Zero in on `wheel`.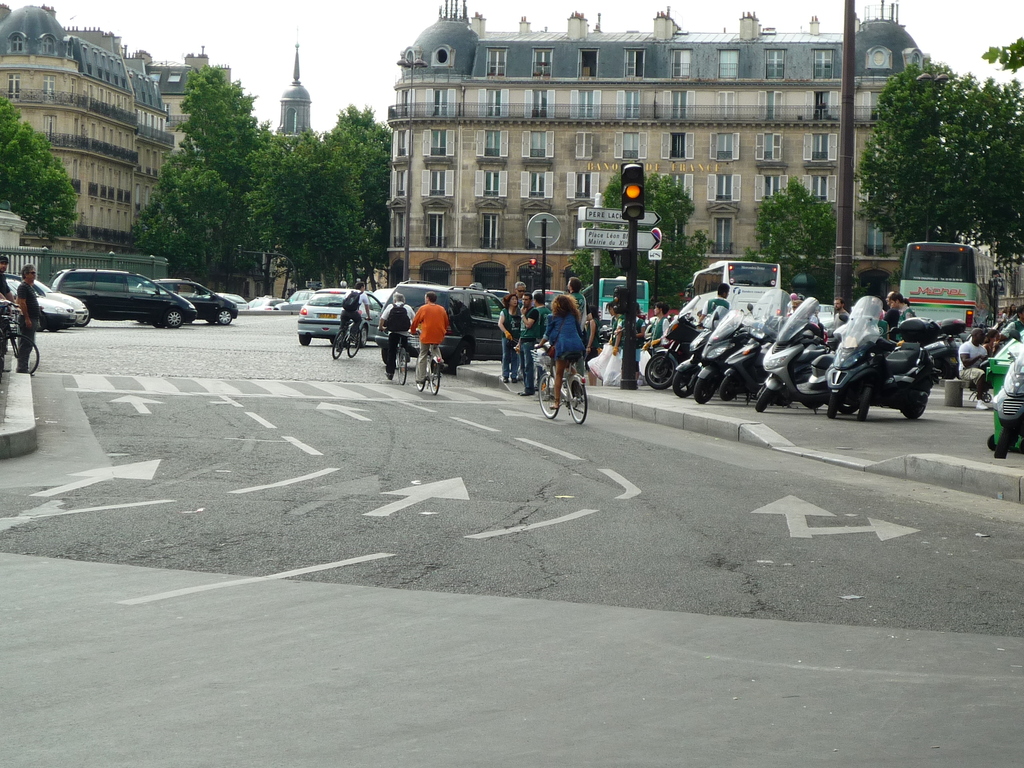
Zeroed in: pyautogui.locateOnScreen(837, 379, 860, 417).
